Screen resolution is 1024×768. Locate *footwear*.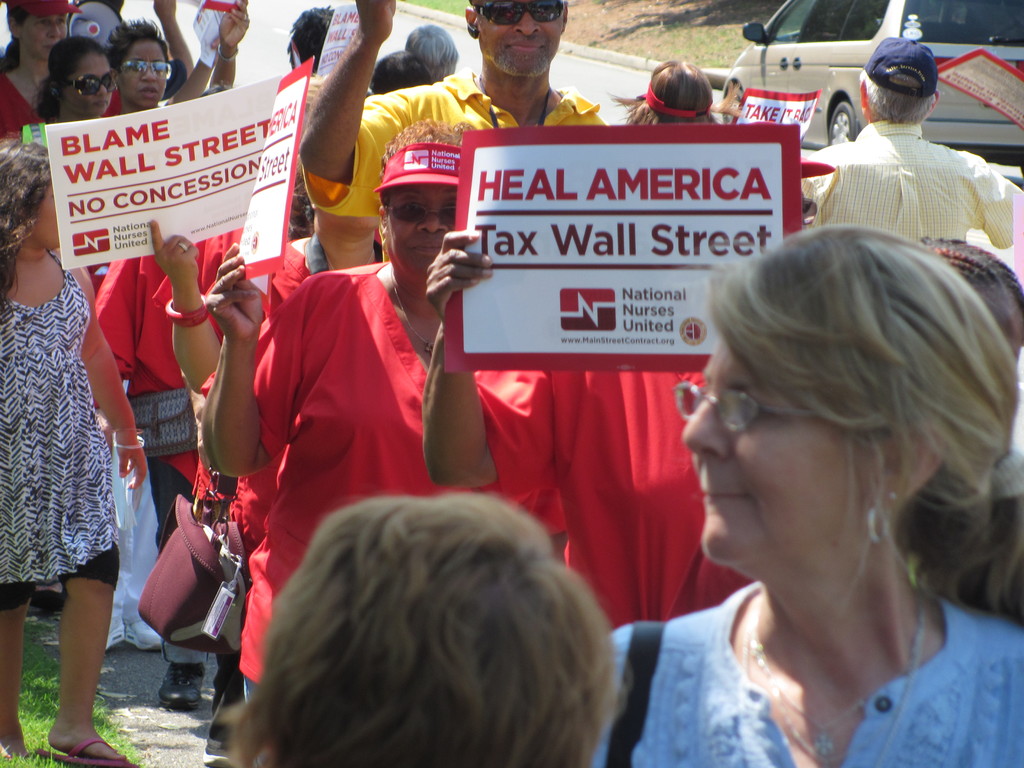
(x1=201, y1=744, x2=239, y2=767).
